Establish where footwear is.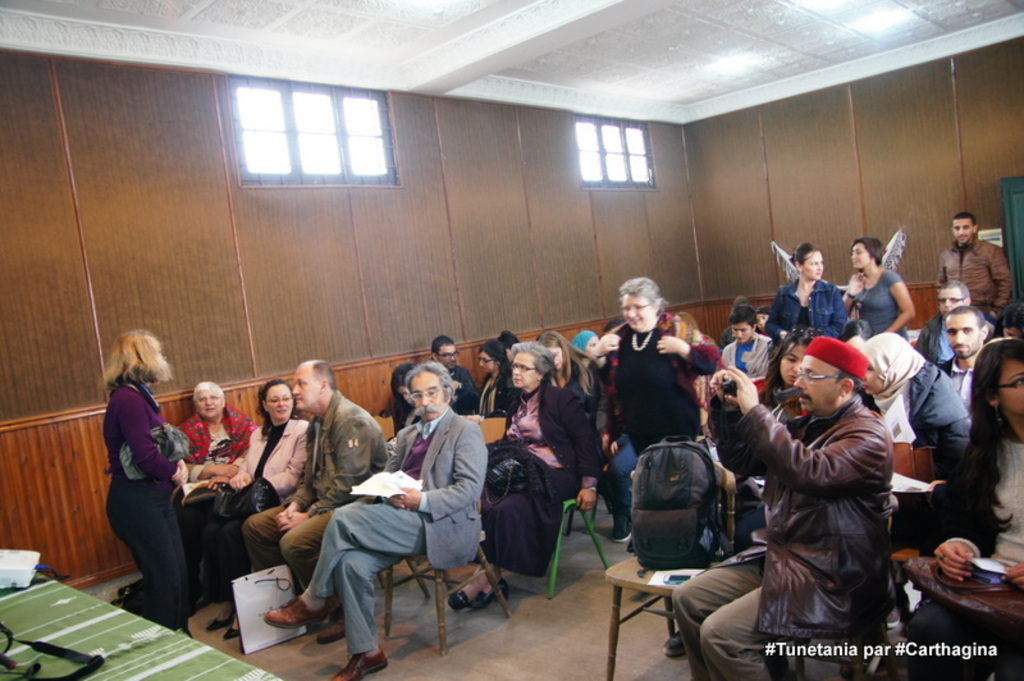
Established at (left=663, top=630, right=685, bottom=654).
